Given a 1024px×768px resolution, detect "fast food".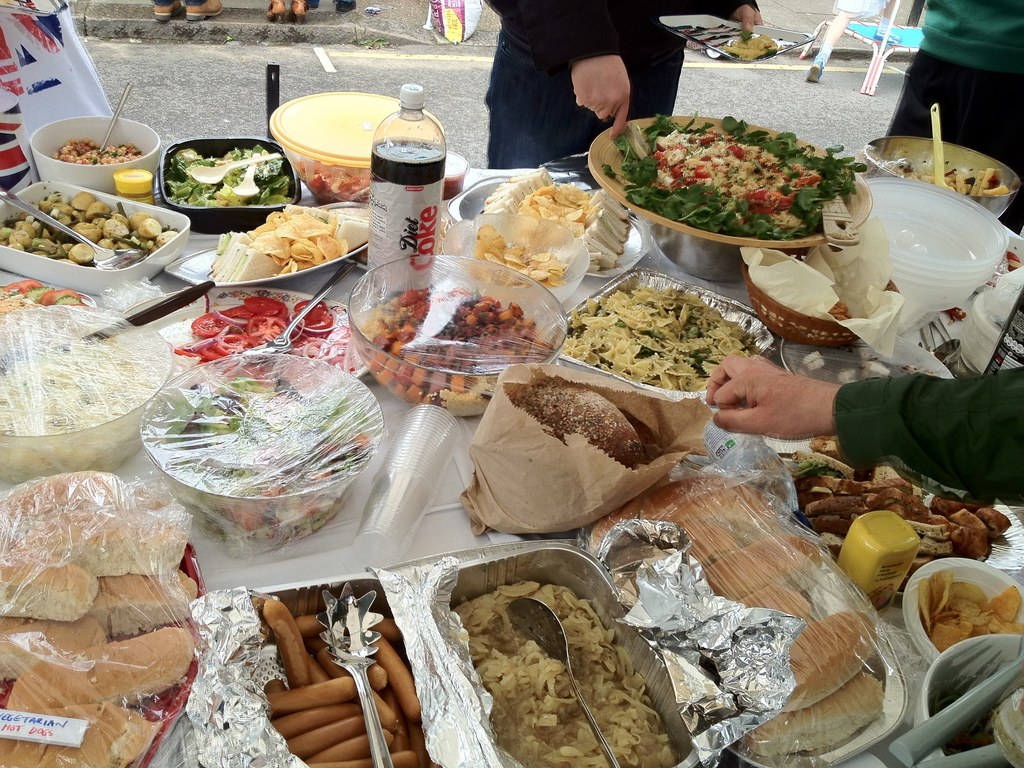
region(583, 491, 633, 554).
